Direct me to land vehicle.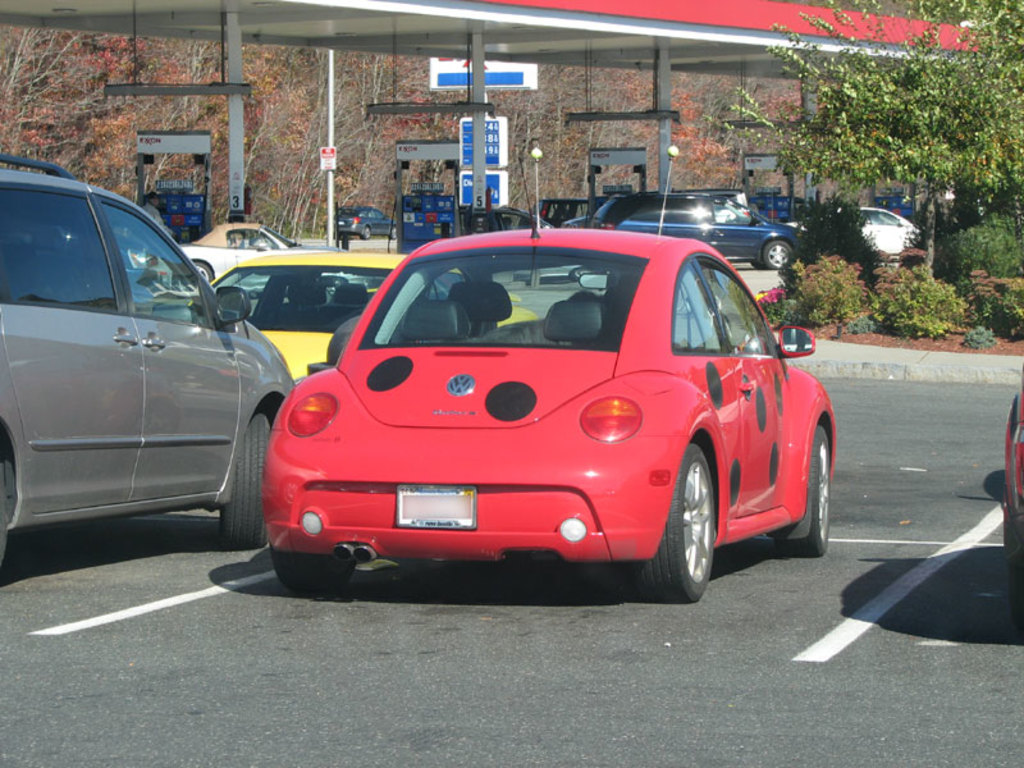
Direction: <box>0,159,288,550</box>.
